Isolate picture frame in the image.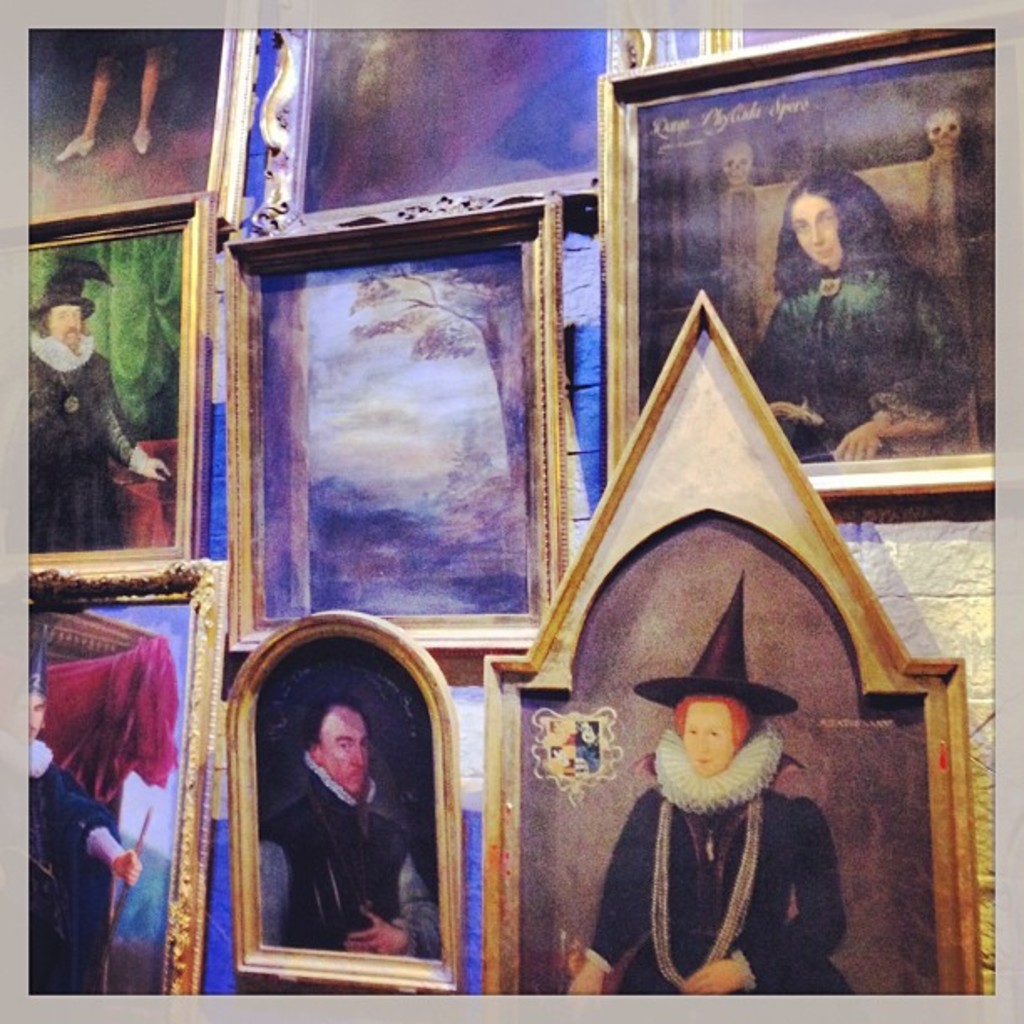
Isolated region: 224,609,465,991.
